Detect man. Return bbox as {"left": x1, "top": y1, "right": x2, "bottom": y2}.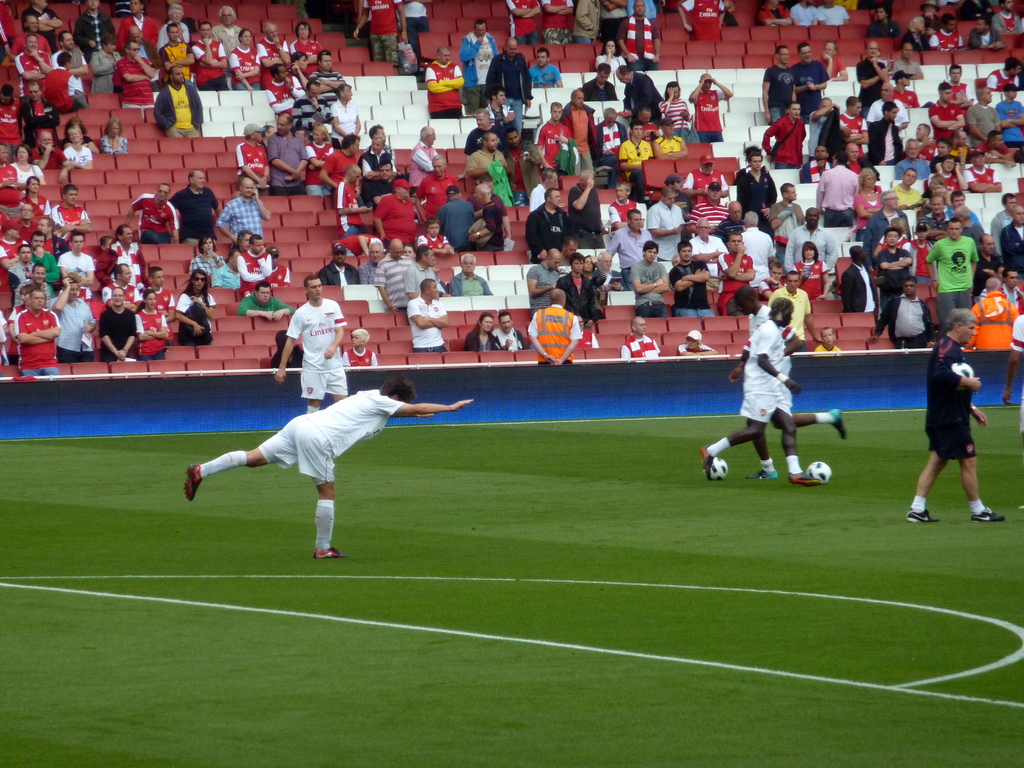
{"left": 684, "top": 68, "right": 728, "bottom": 140}.
